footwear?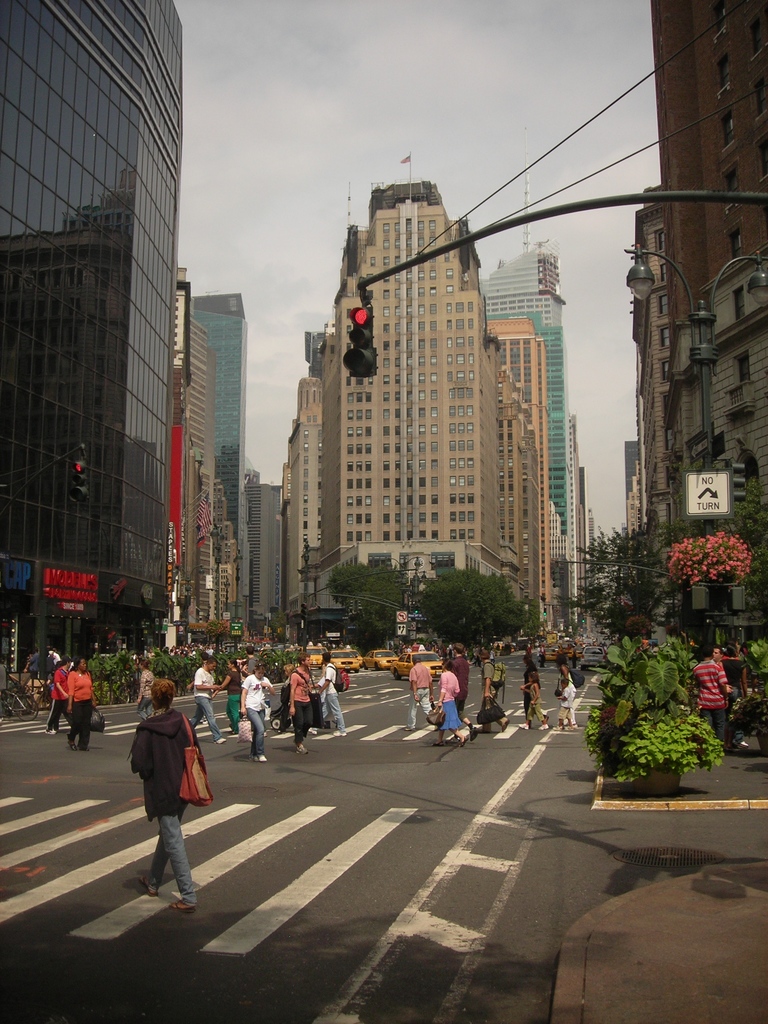
box(248, 754, 269, 762)
